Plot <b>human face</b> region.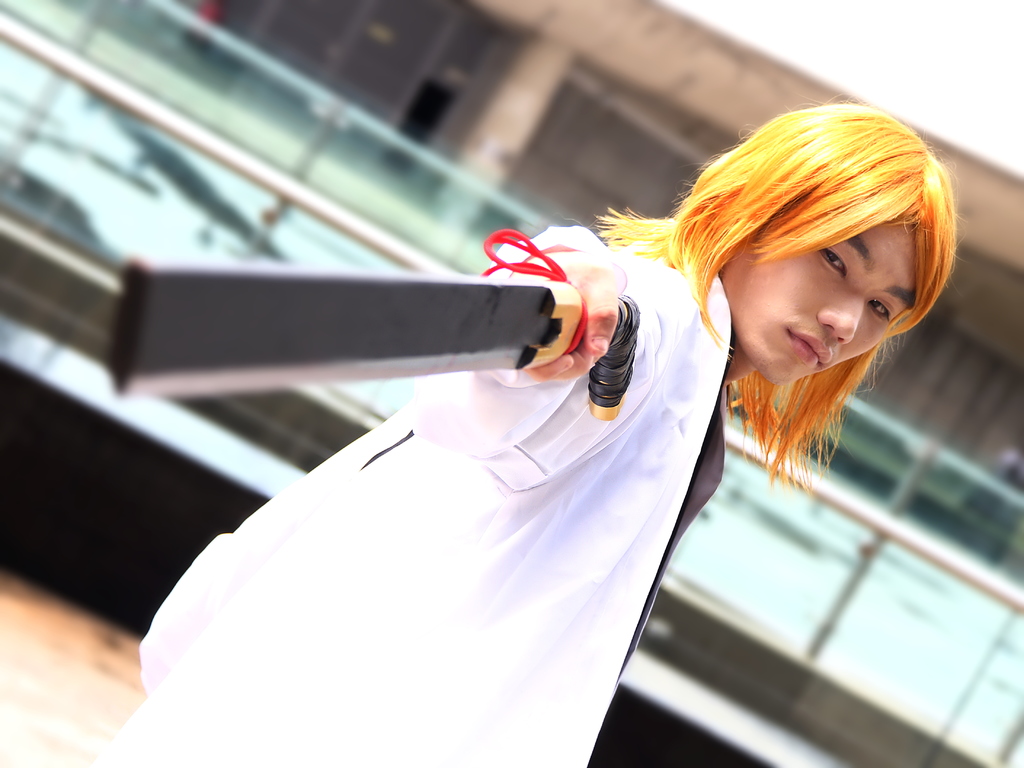
Plotted at detection(721, 224, 916, 390).
